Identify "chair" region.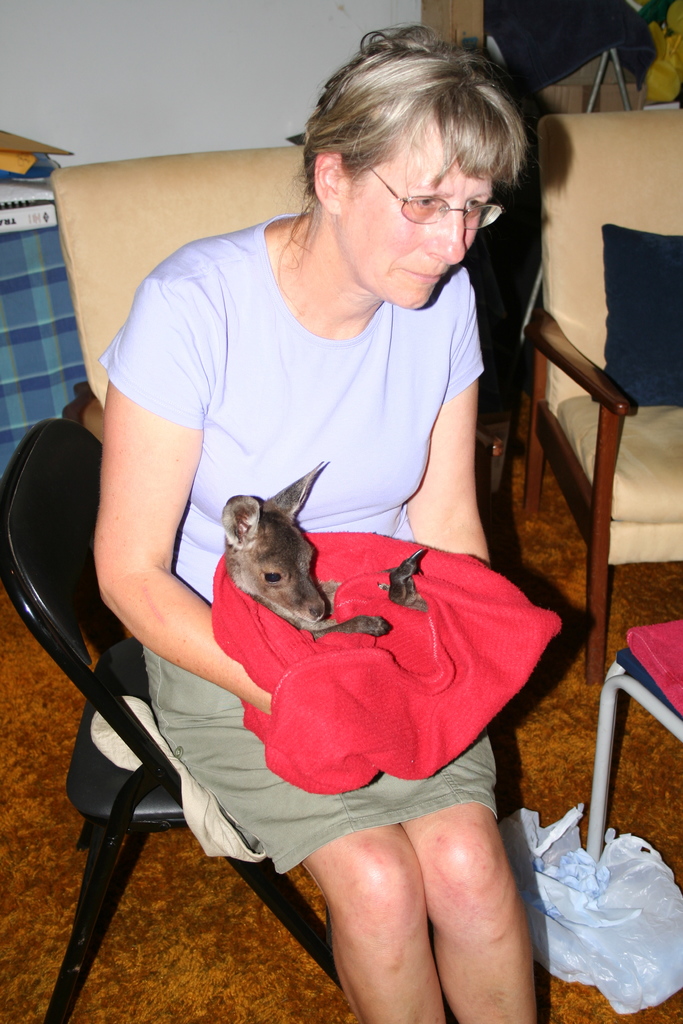
Region: pyautogui.locateOnScreen(48, 147, 507, 574).
